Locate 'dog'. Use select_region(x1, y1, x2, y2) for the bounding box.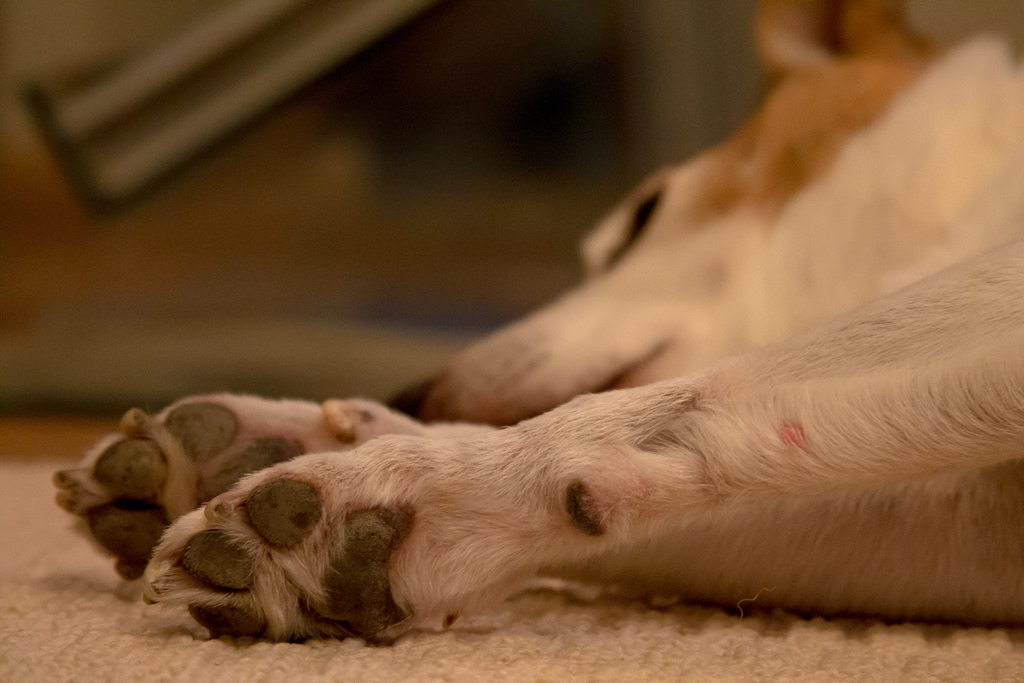
select_region(53, 0, 1023, 648).
